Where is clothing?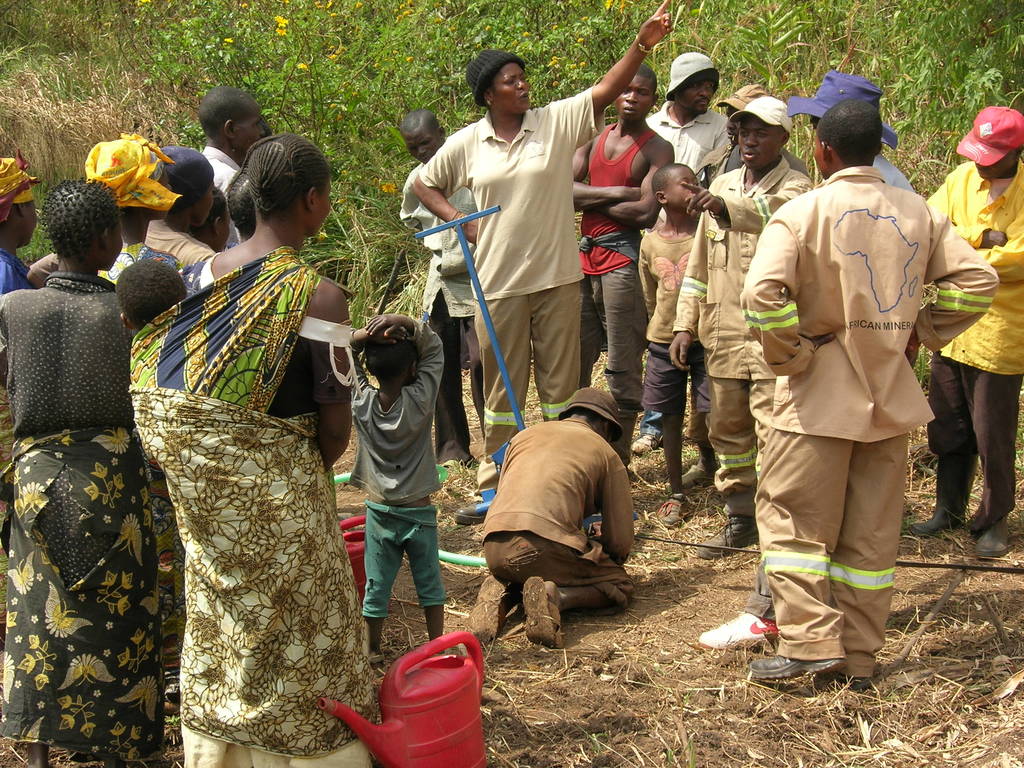
x1=56, y1=271, x2=487, y2=766.
